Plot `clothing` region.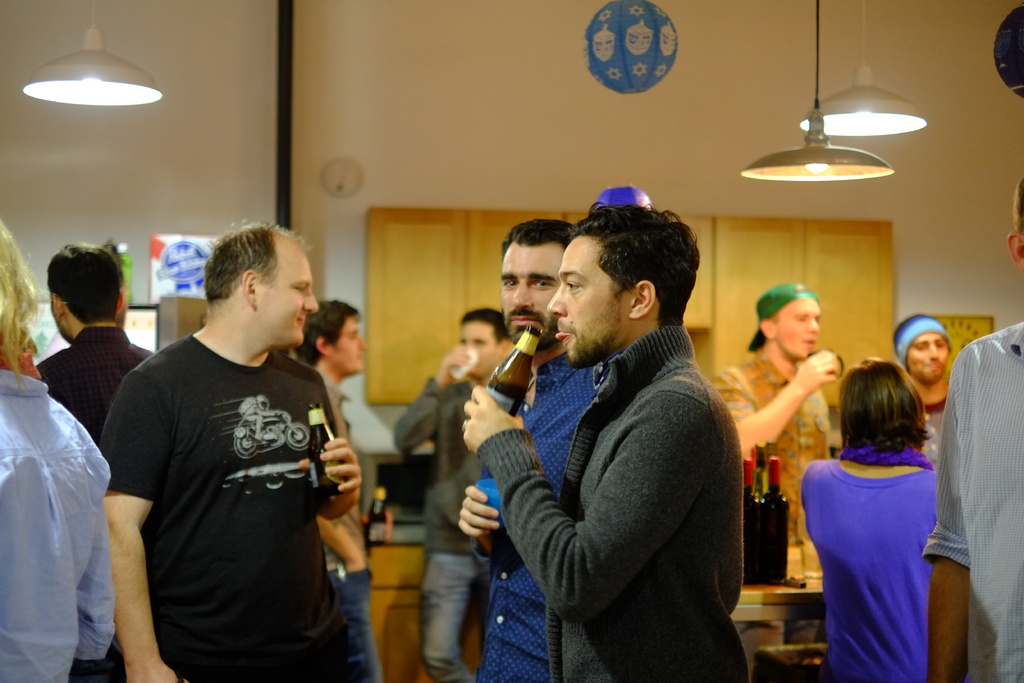
Plotted at 312,368,387,682.
